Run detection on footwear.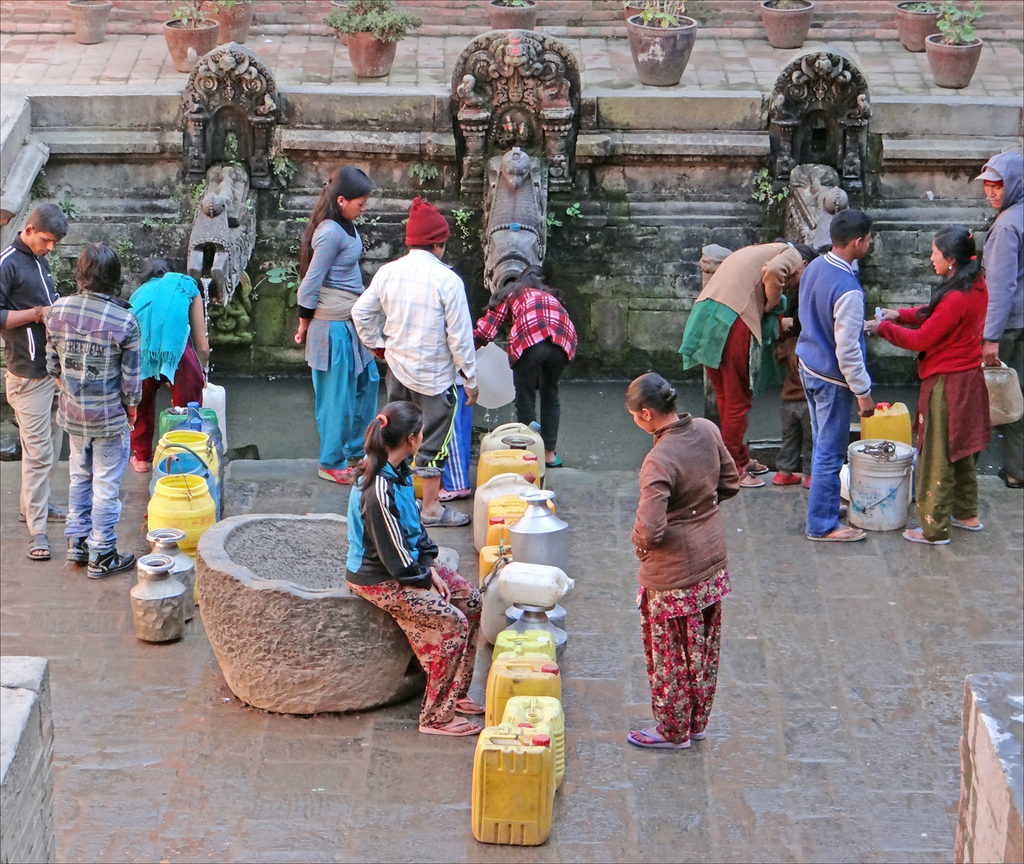
Result: (x1=421, y1=494, x2=470, y2=525).
